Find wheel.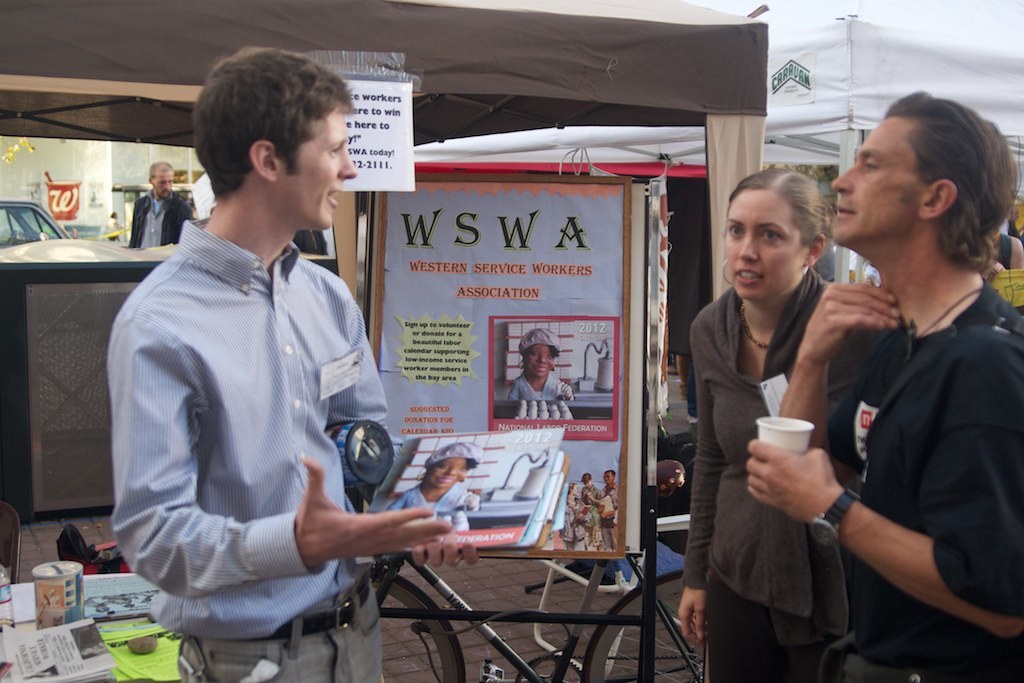
l=515, t=655, r=590, b=682.
